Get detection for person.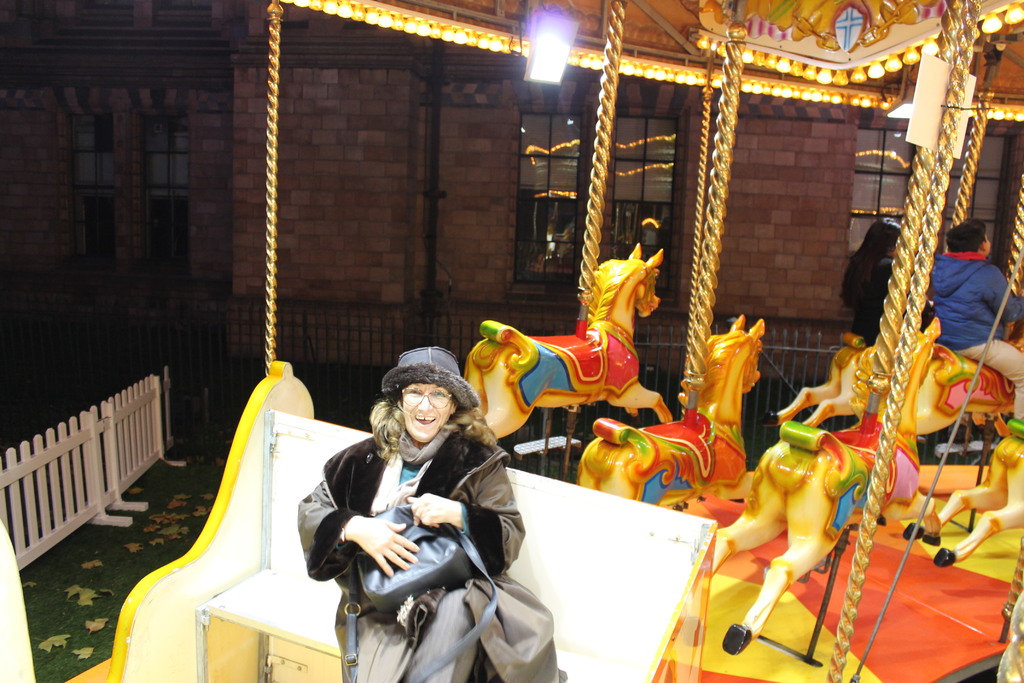
Detection: left=299, top=349, right=570, bottom=682.
